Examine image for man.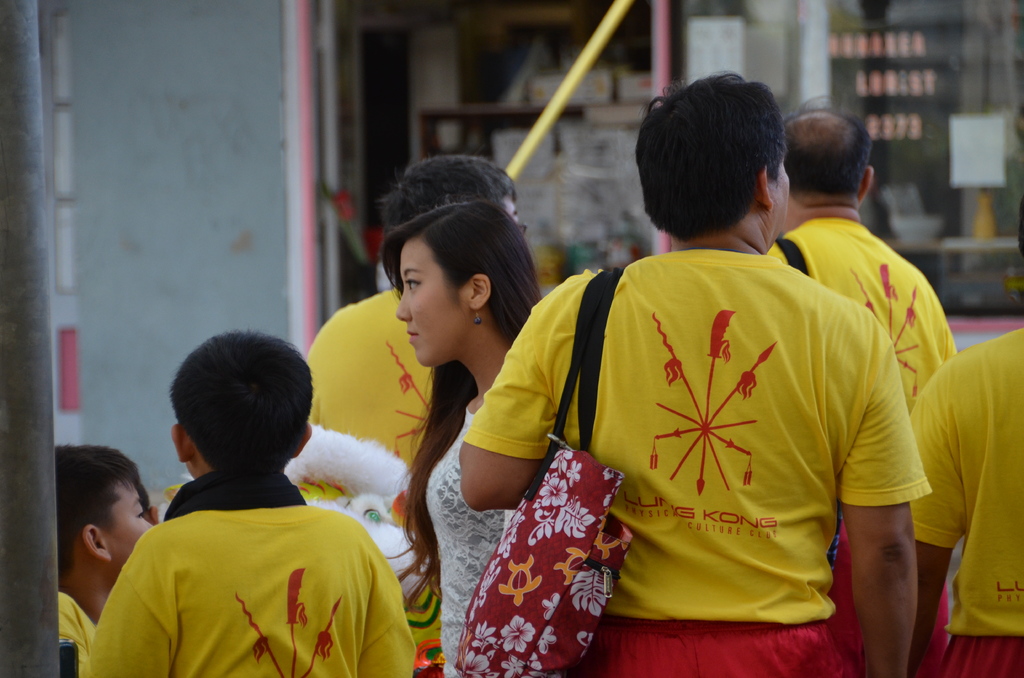
Examination result: 298:148:524:498.
